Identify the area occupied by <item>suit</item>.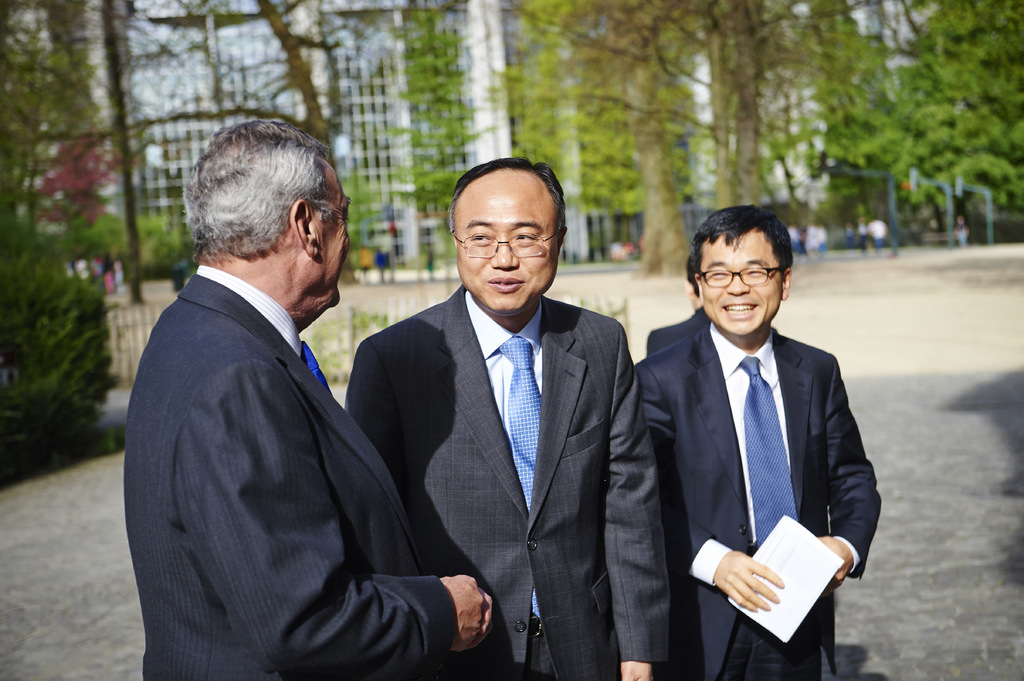
Area: [645, 305, 703, 357].
